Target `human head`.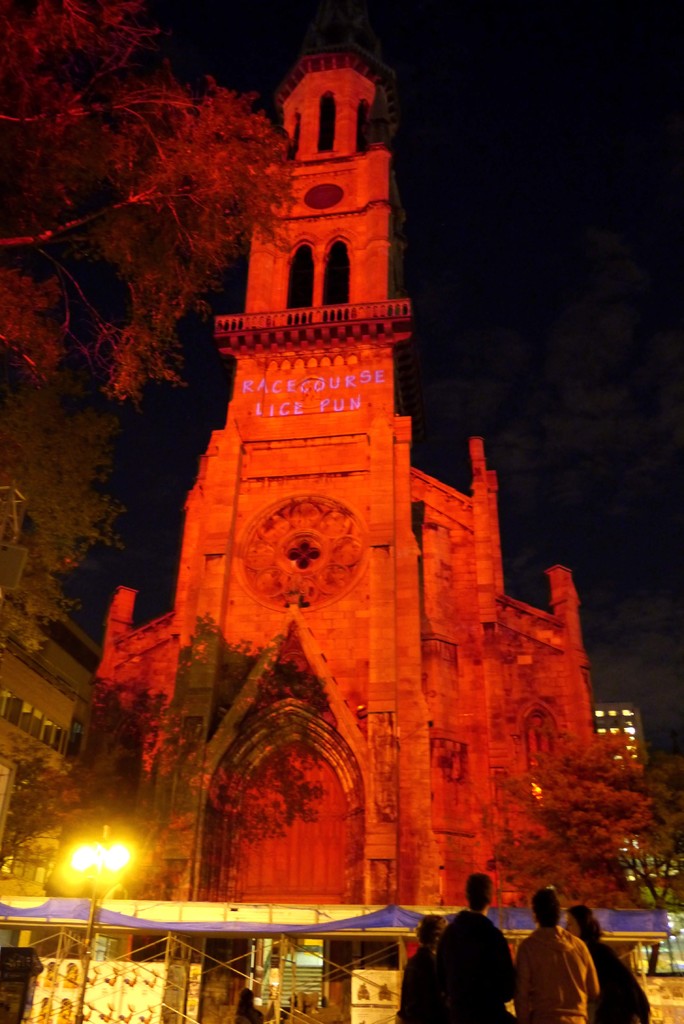
Target region: <region>565, 902, 600, 944</region>.
